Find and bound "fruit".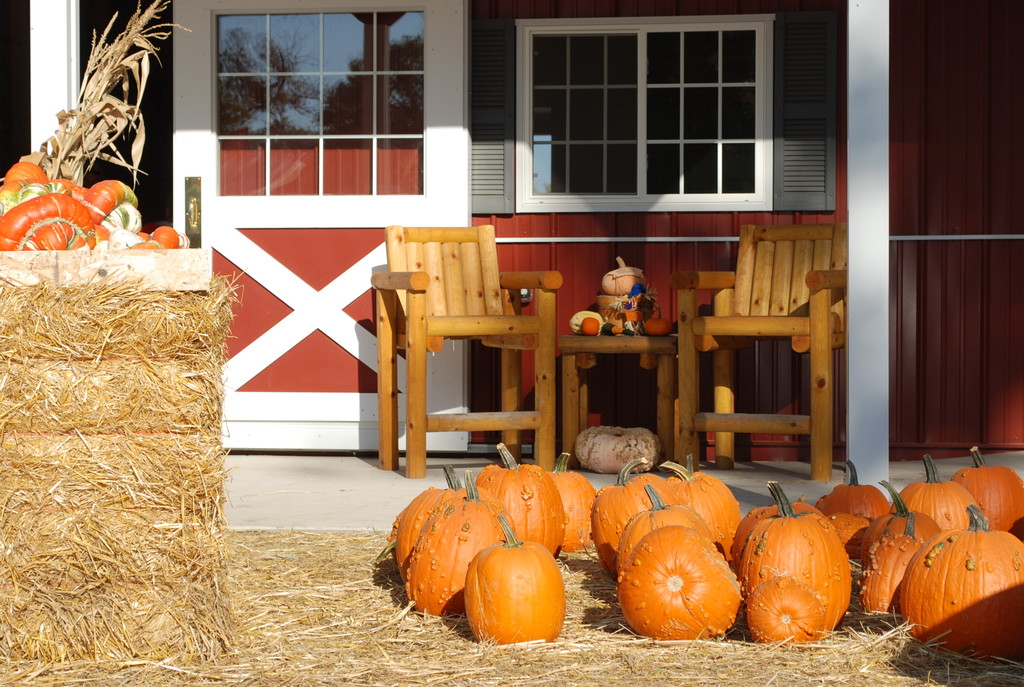
Bound: 479,438,563,552.
